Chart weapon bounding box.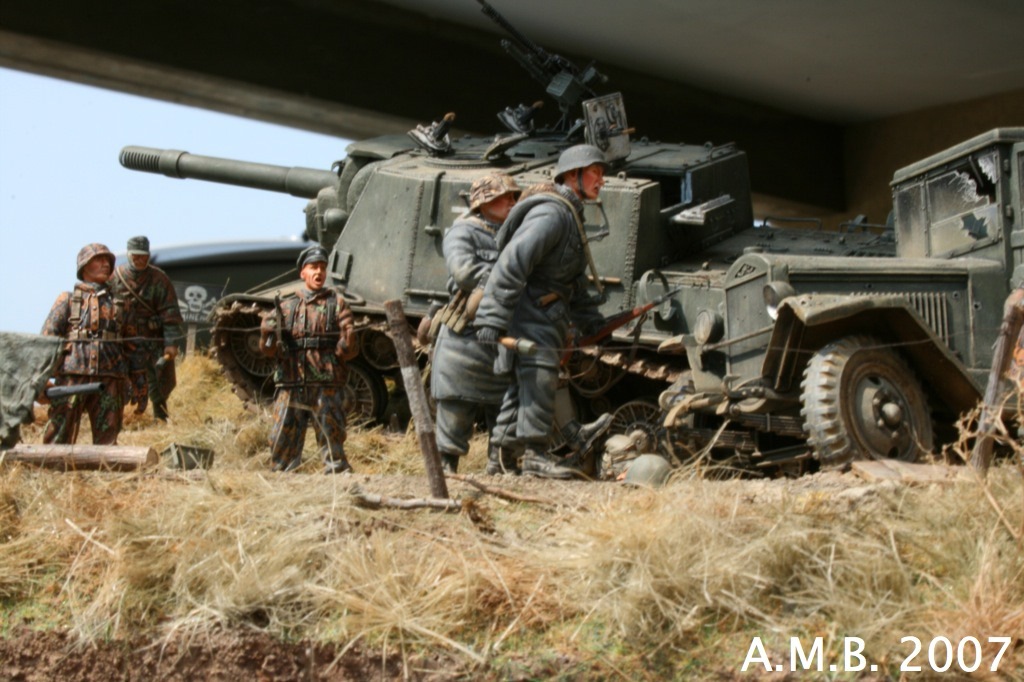
Charted: [117, 128, 449, 256].
